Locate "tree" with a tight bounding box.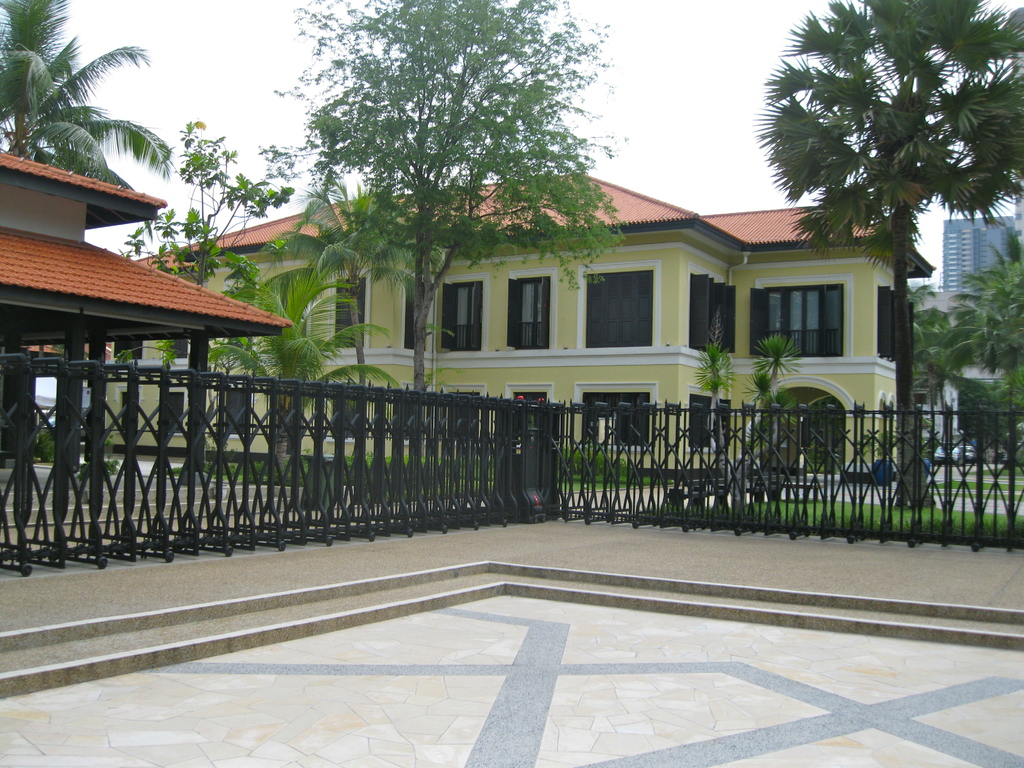
rect(691, 342, 732, 449).
